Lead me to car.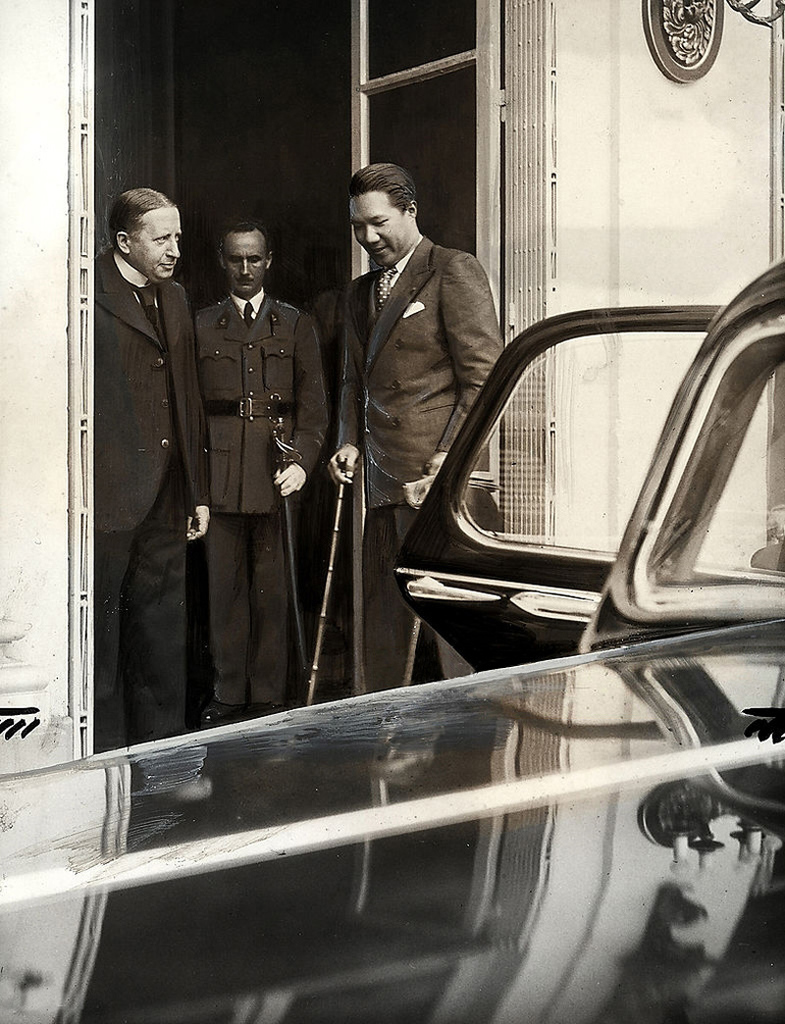
Lead to select_region(0, 257, 784, 1023).
